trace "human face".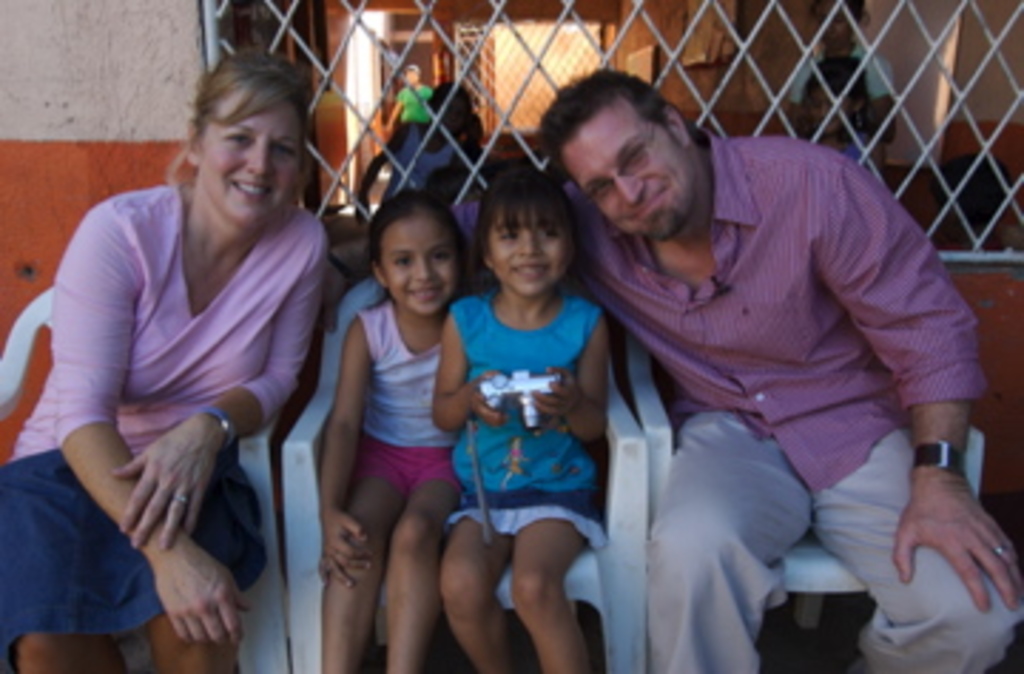
Traced to crop(489, 202, 569, 296).
